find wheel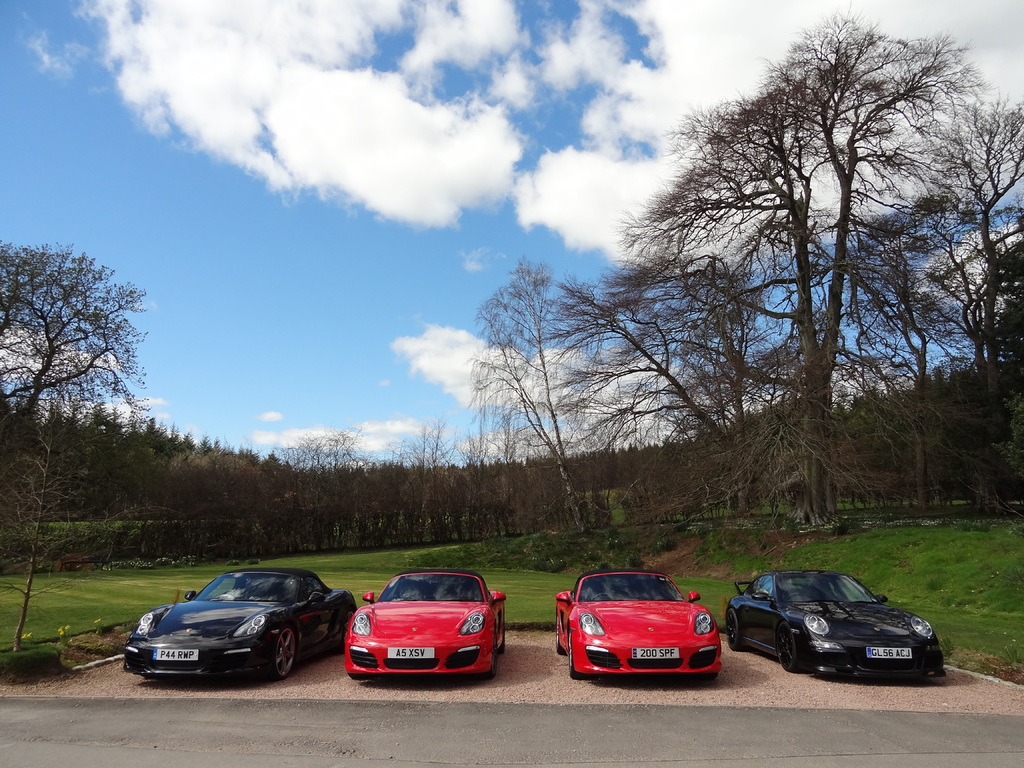
(x1=779, y1=631, x2=800, y2=671)
